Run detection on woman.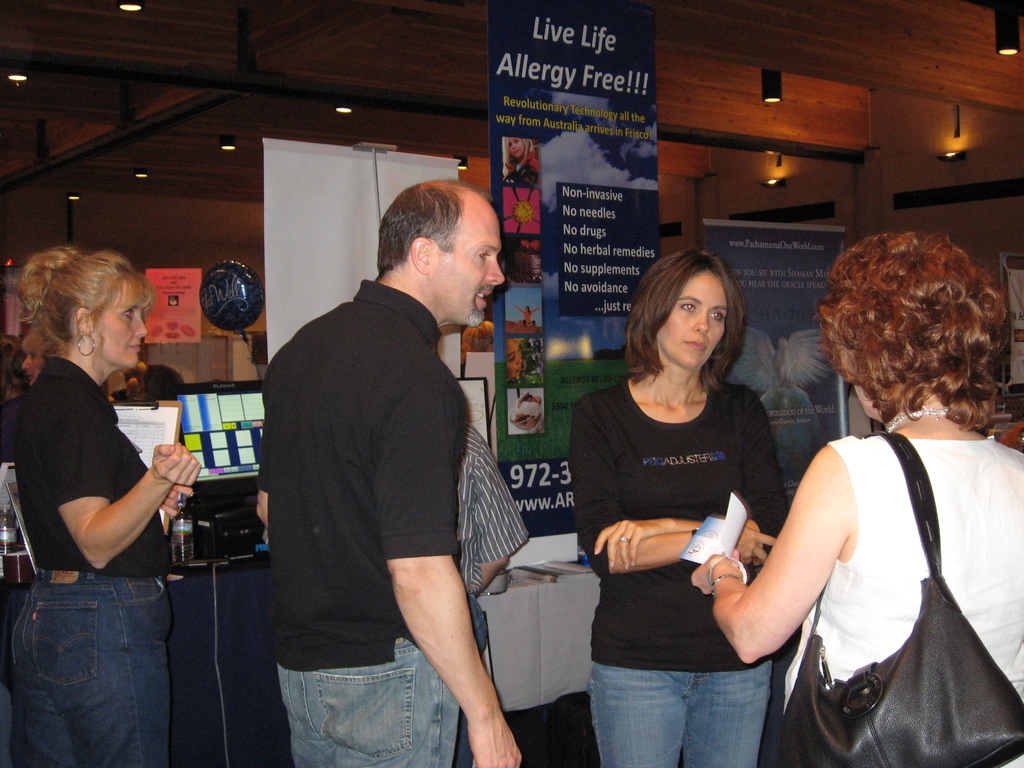
Result: box=[691, 233, 1023, 767].
